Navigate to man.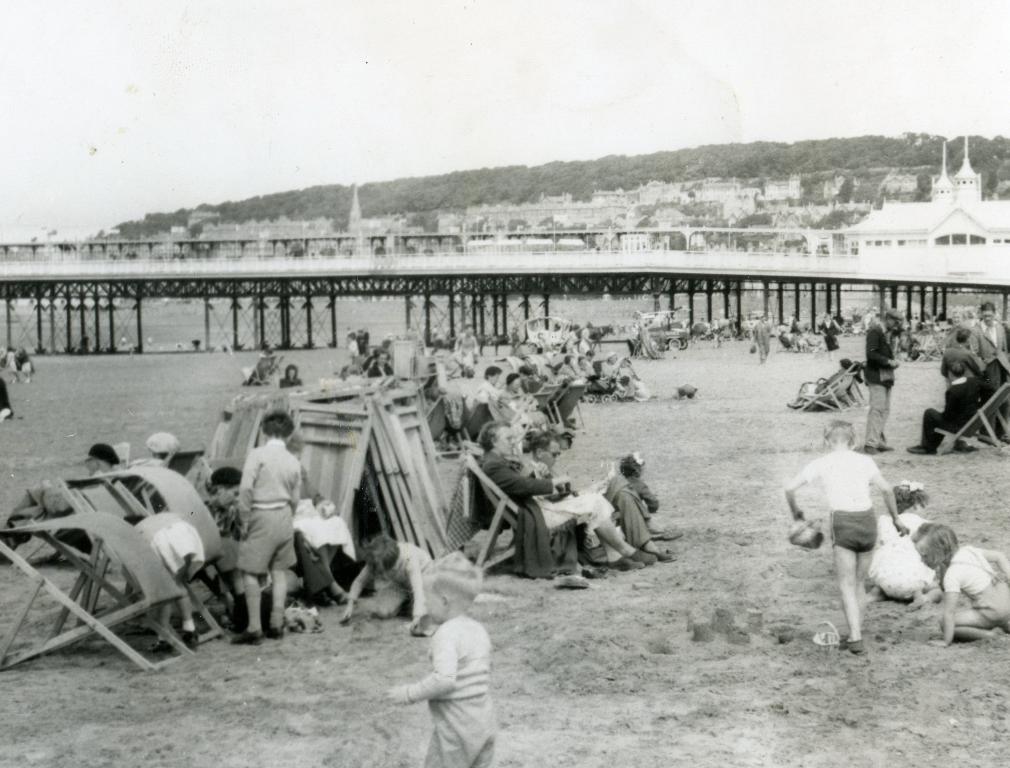
Navigation target: bbox(858, 299, 910, 460).
